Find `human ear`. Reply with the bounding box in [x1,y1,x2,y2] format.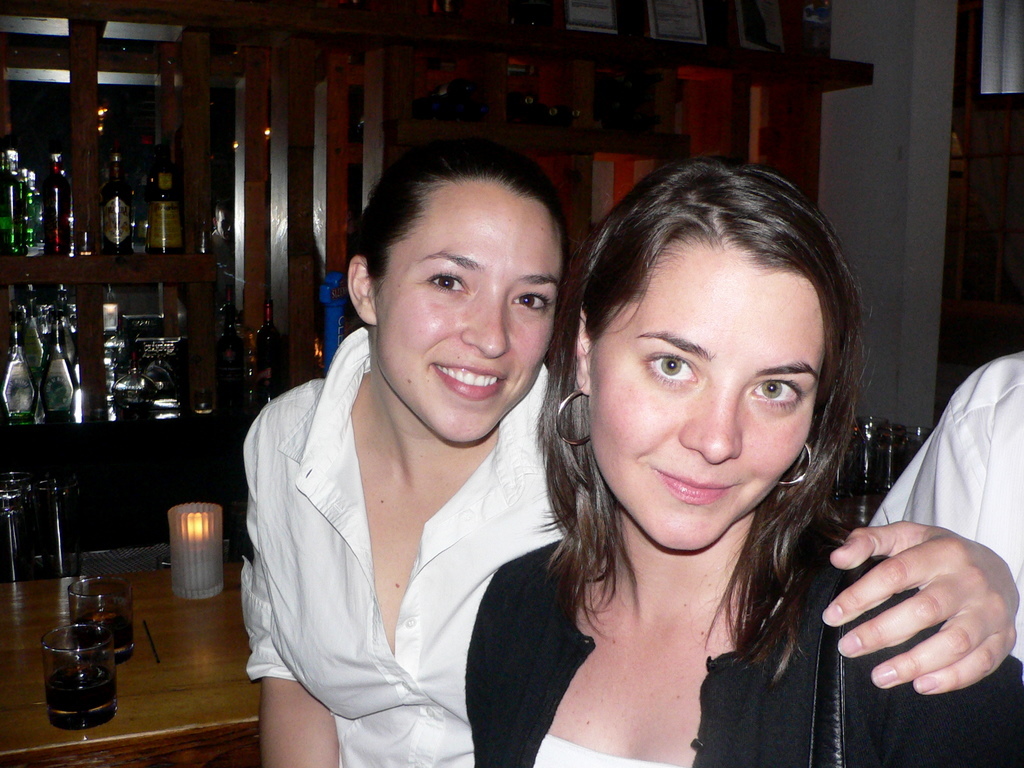
[348,256,376,324].
